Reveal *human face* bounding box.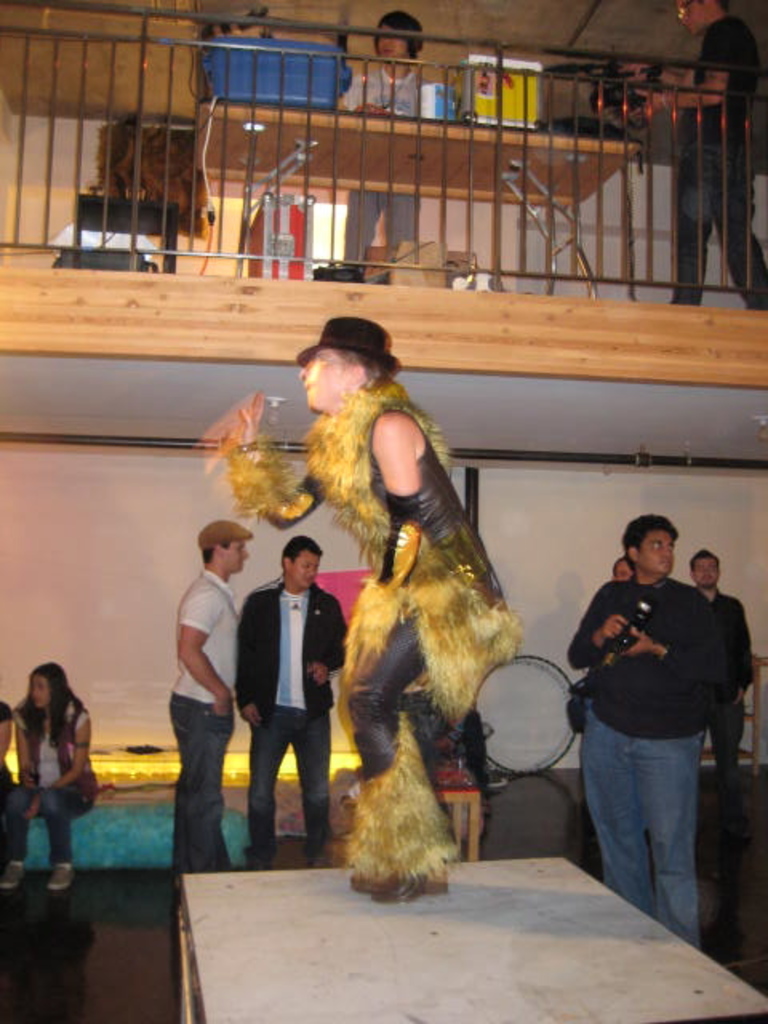
Revealed: pyautogui.locateOnScreen(299, 347, 347, 421).
